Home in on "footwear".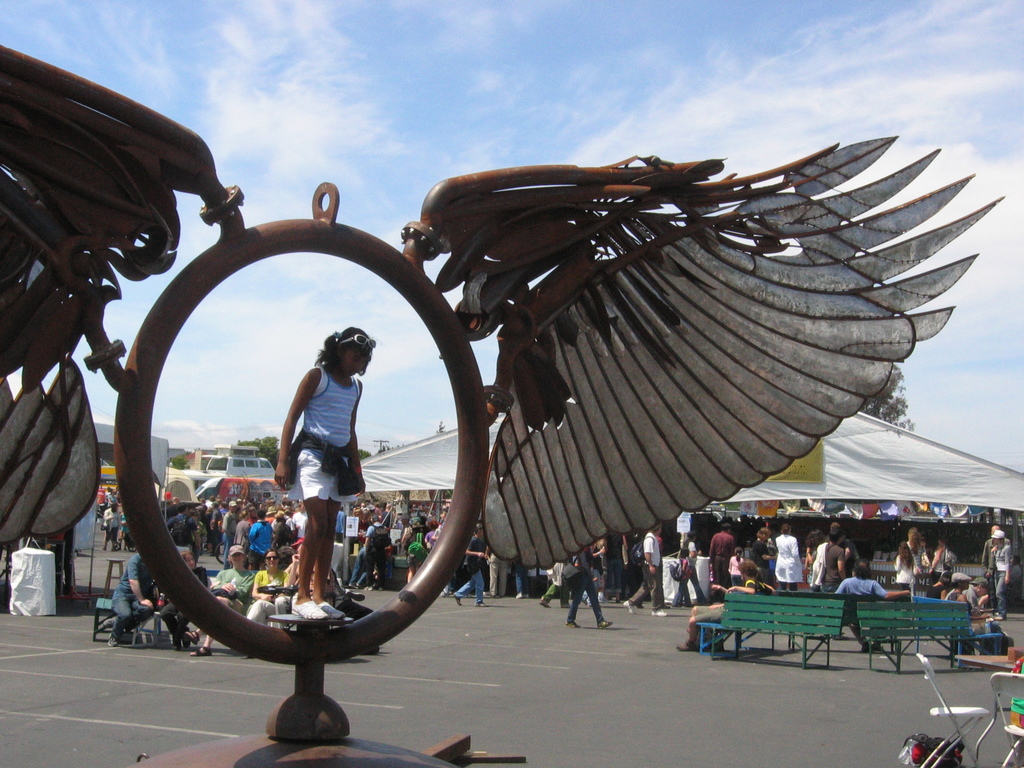
Homed in at Rect(292, 596, 330, 623).
